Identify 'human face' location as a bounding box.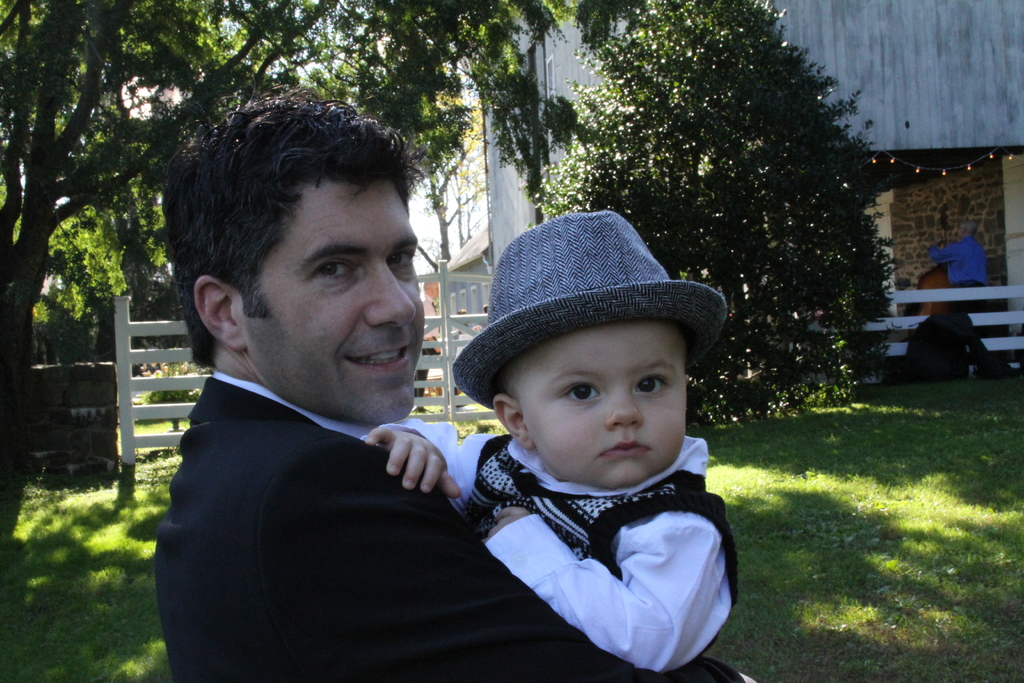
(257,178,424,420).
